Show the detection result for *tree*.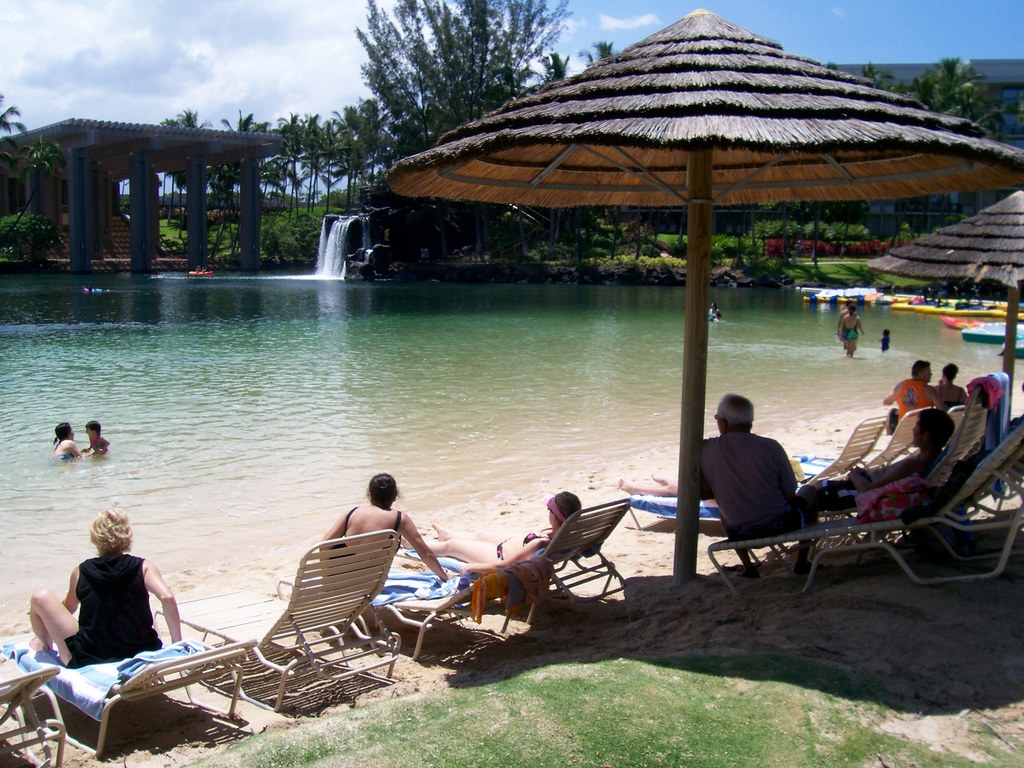
box(539, 52, 570, 83).
